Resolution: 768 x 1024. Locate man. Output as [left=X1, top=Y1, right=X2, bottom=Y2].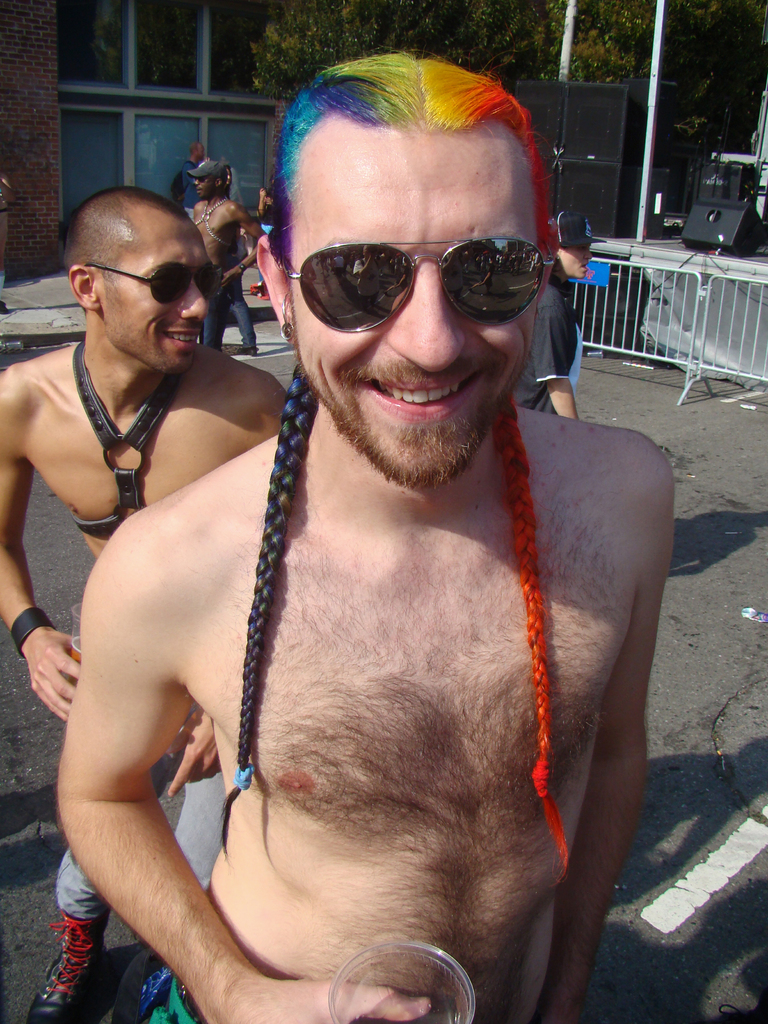
[left=177, top=149, right=269, bottom=346].
